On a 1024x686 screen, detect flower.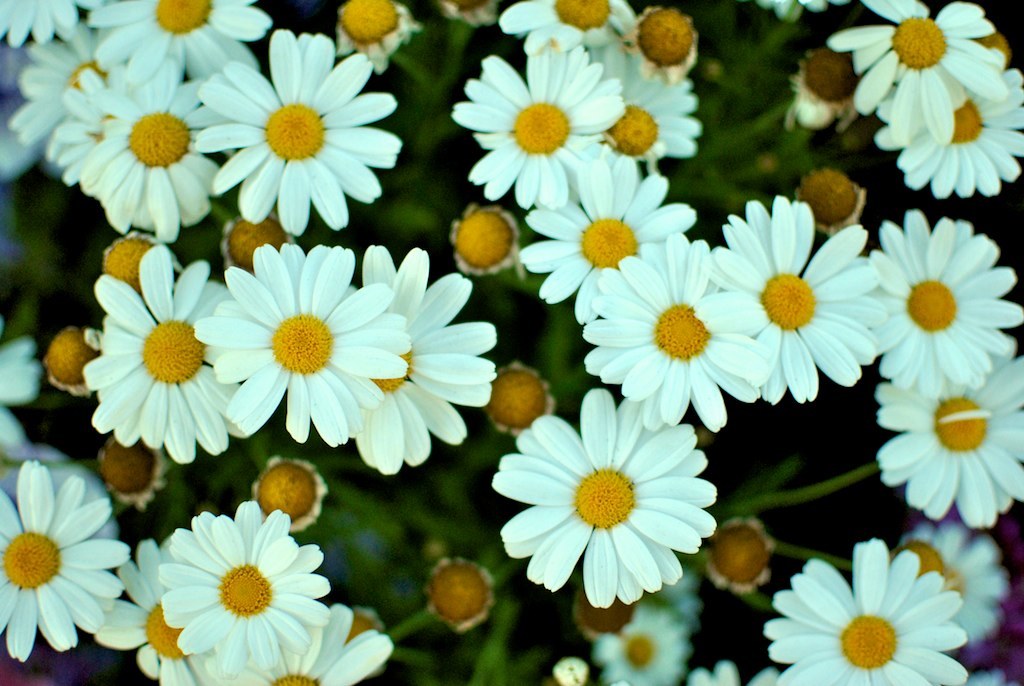
{"left": 549, "top": 656, "right": 594, "bottom": 682}.
